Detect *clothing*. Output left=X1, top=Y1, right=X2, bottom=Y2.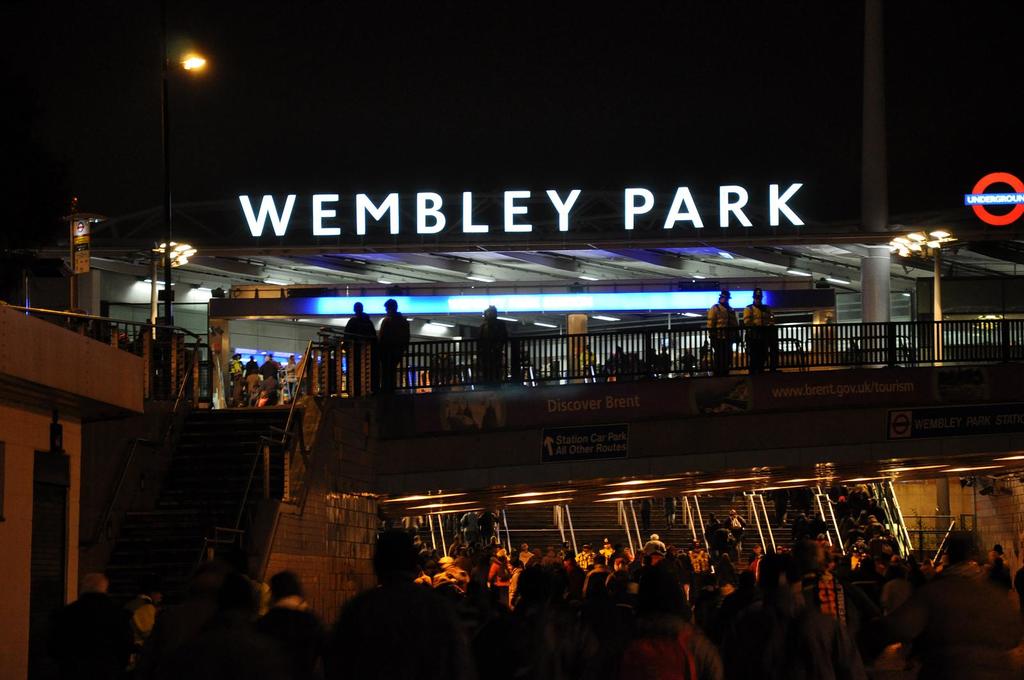
left=378, top=308, right=416, bottom=386.
